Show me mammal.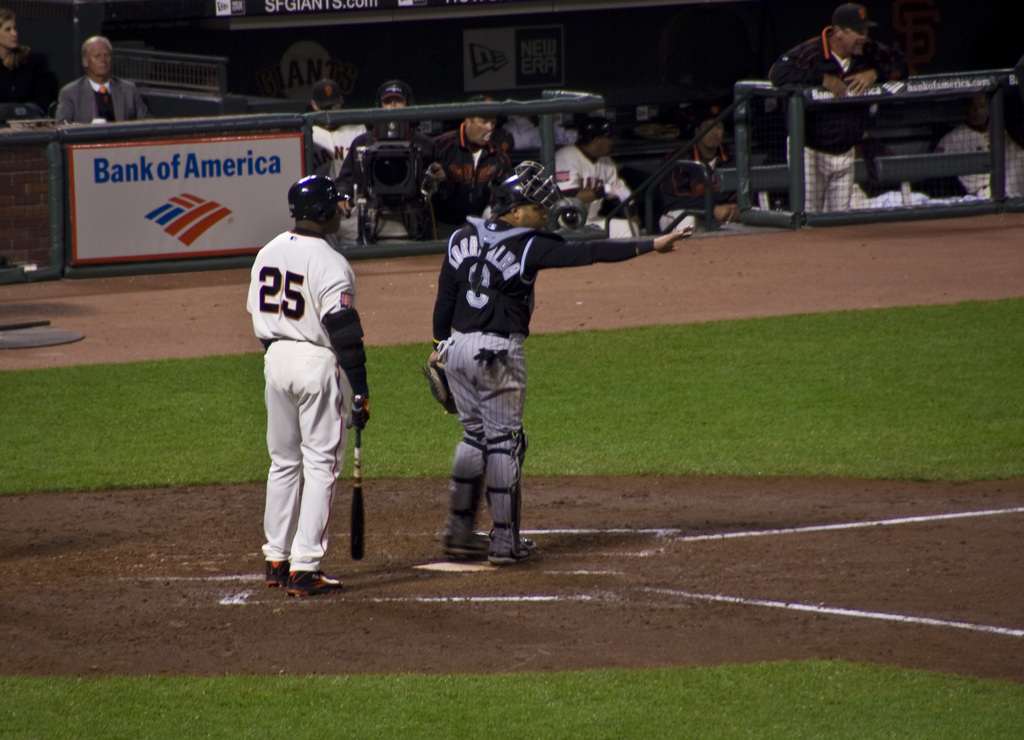
mammal is here: <box>237,171,371,603</box>.
